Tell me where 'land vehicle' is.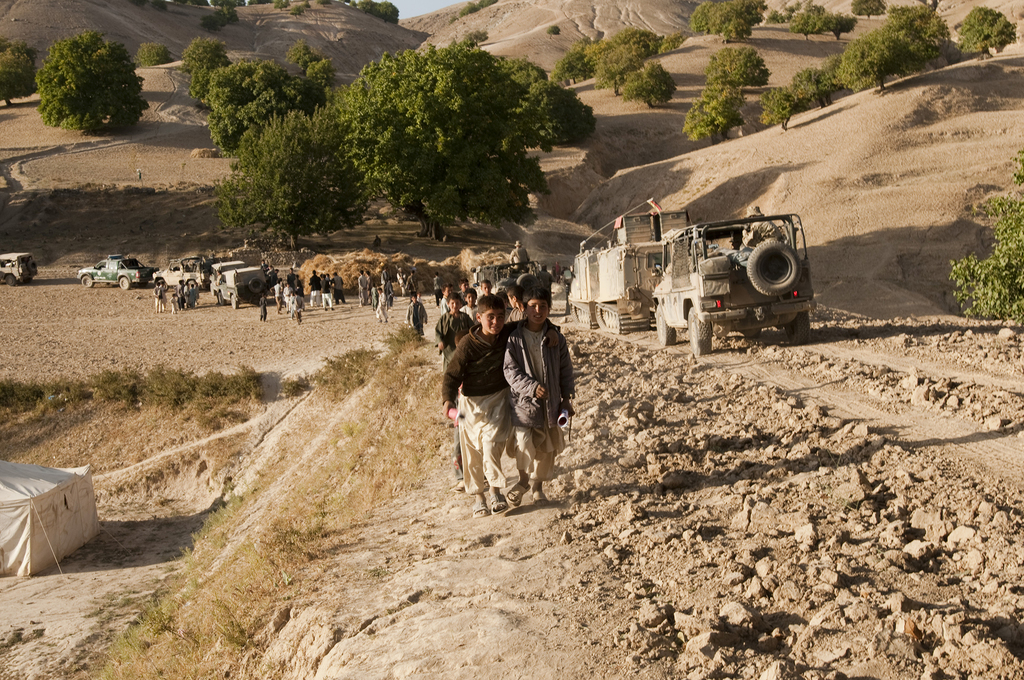
'land vehicle' is at region(644, 215, 816, 350).
